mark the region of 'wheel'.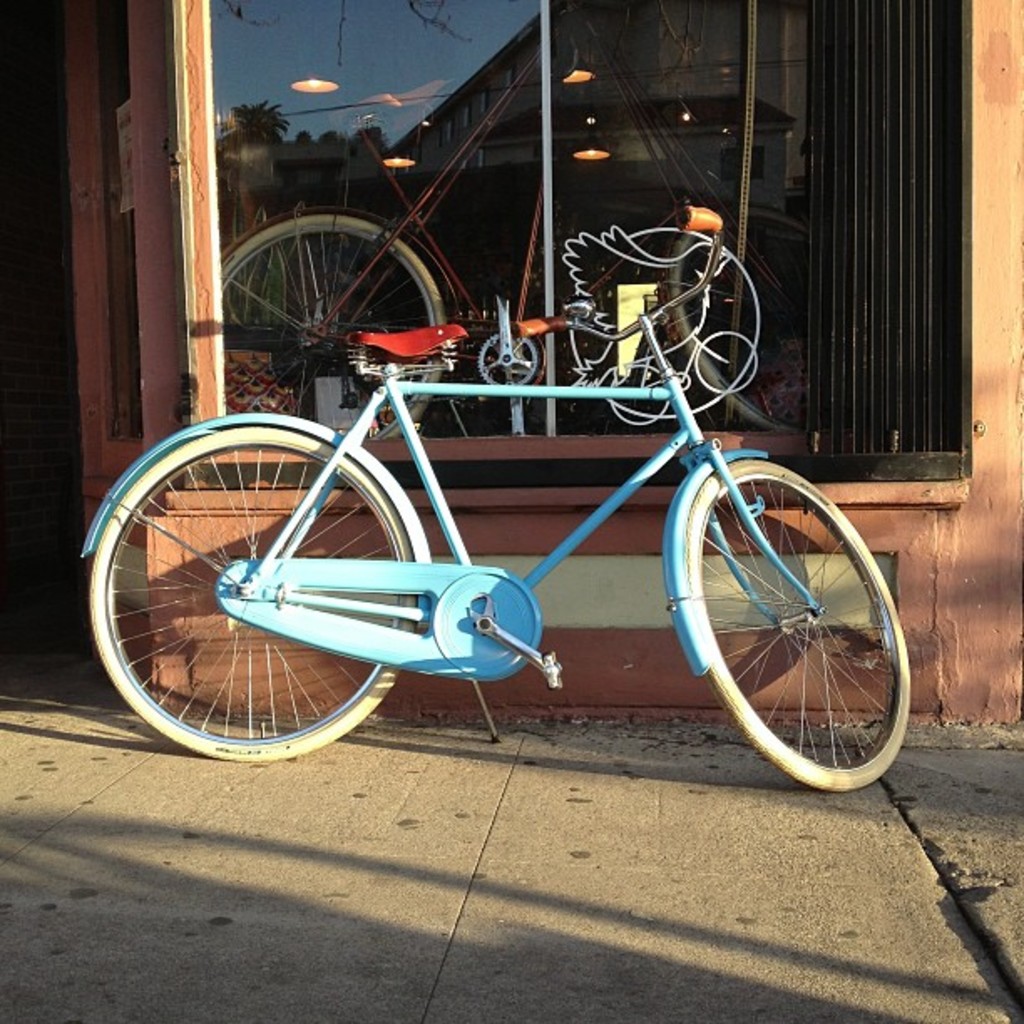
Region: detection(194, 191, 433, 437).
